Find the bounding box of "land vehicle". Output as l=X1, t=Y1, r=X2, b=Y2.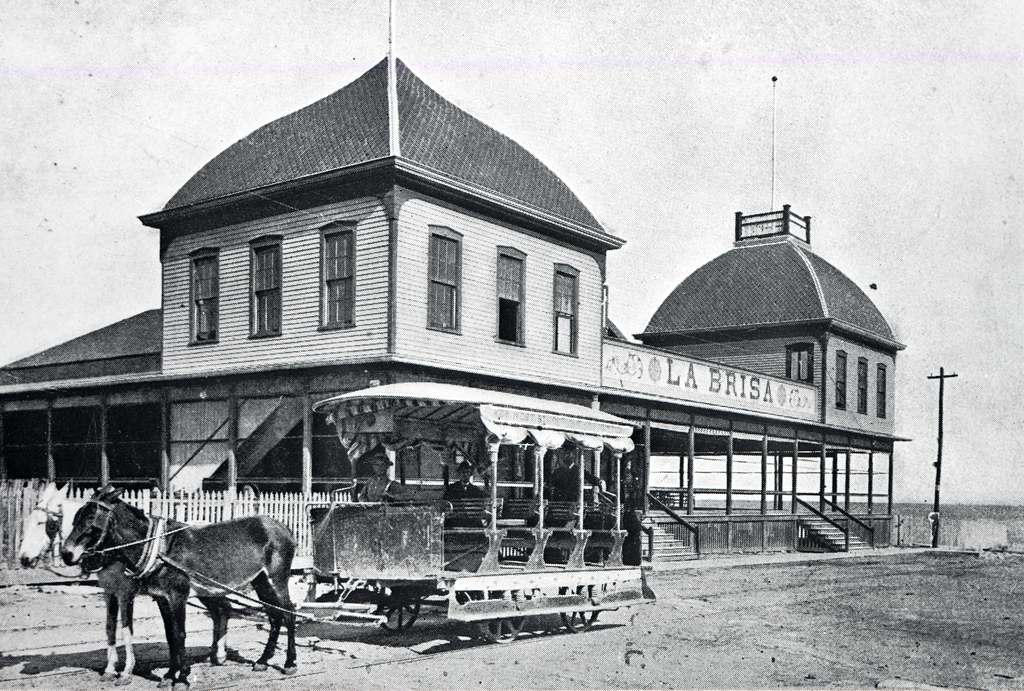
l=277, t=436, r=655, b=662.
